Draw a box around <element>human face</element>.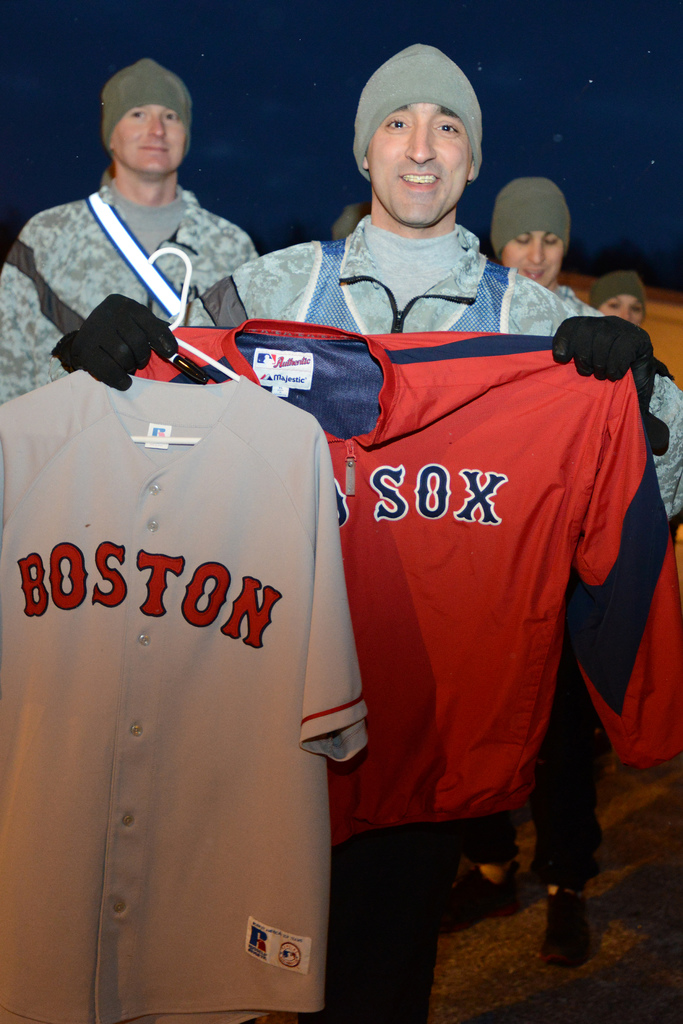
x1=366 y1=104 x2=474 y2=227.
